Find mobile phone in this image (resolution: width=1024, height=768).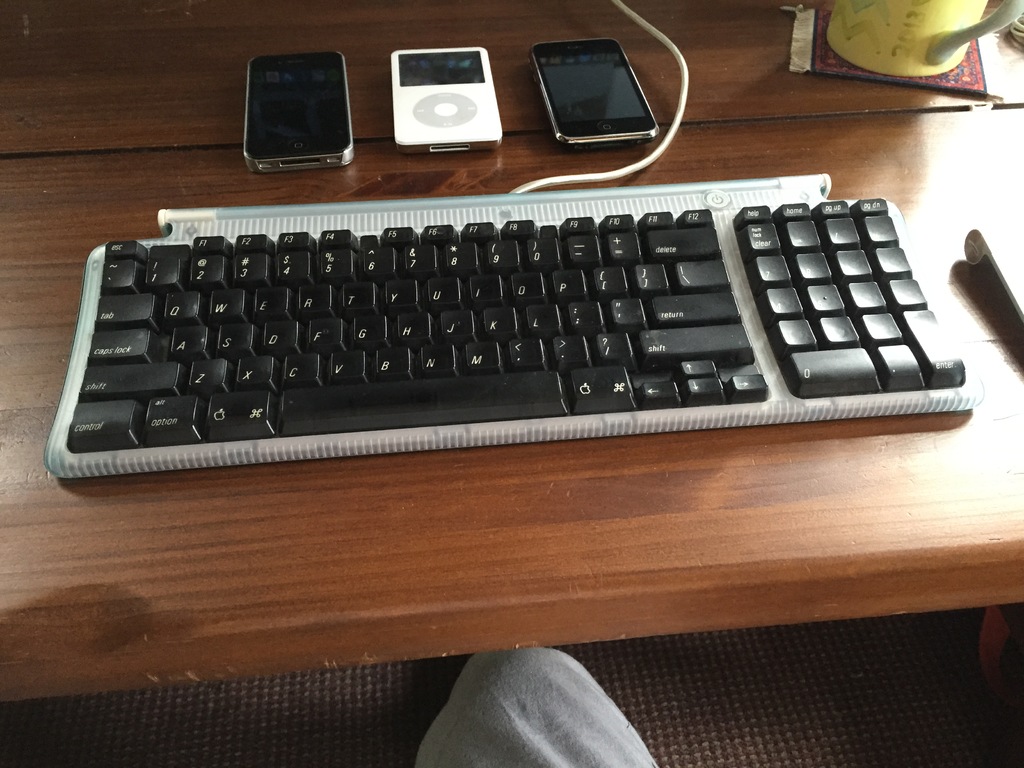
243:50:355:173.
